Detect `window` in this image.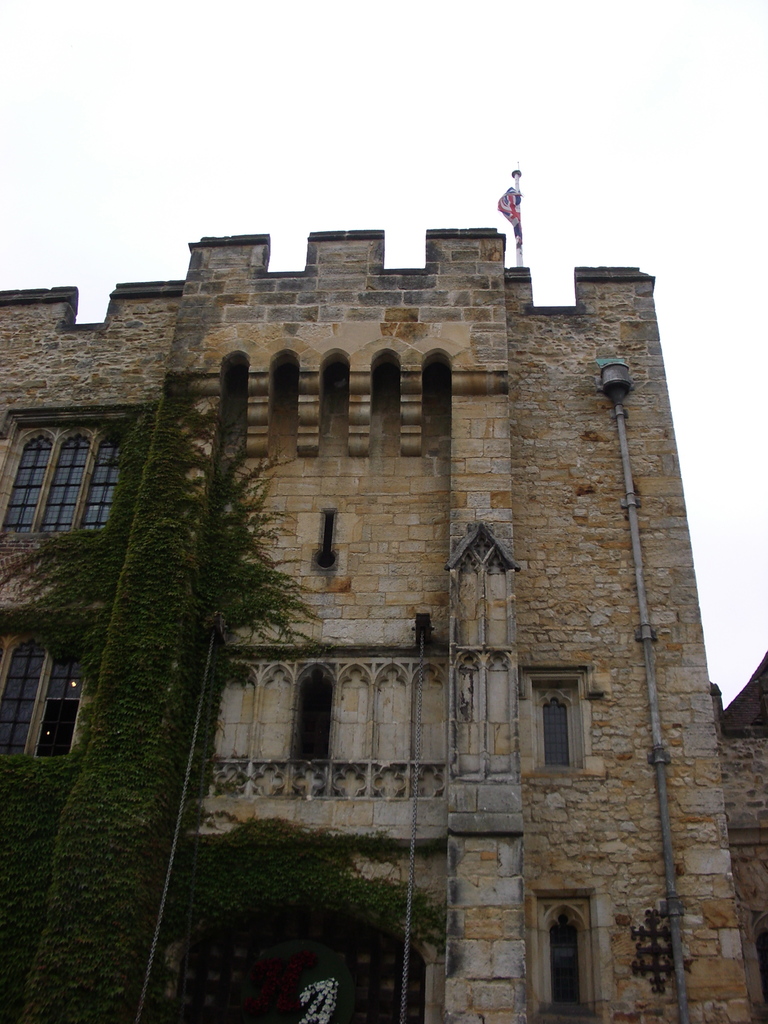
Detection: 0, 409, 157, 541.
